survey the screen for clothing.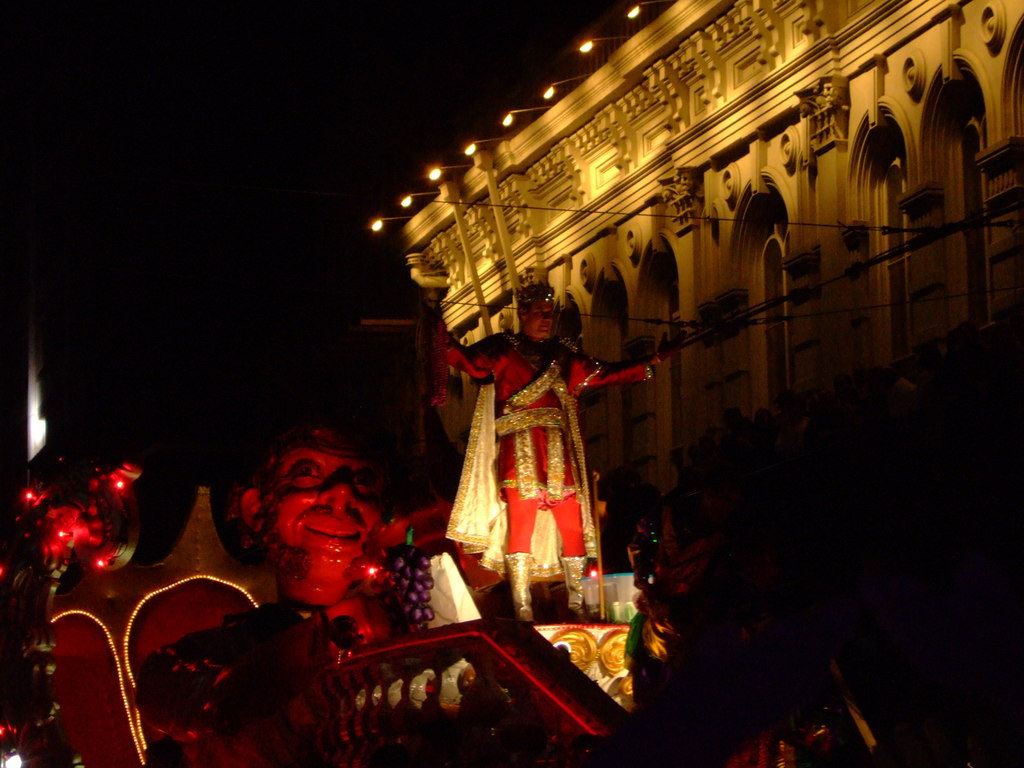
Survey found: bbox=[439, 287, 646, 625].
